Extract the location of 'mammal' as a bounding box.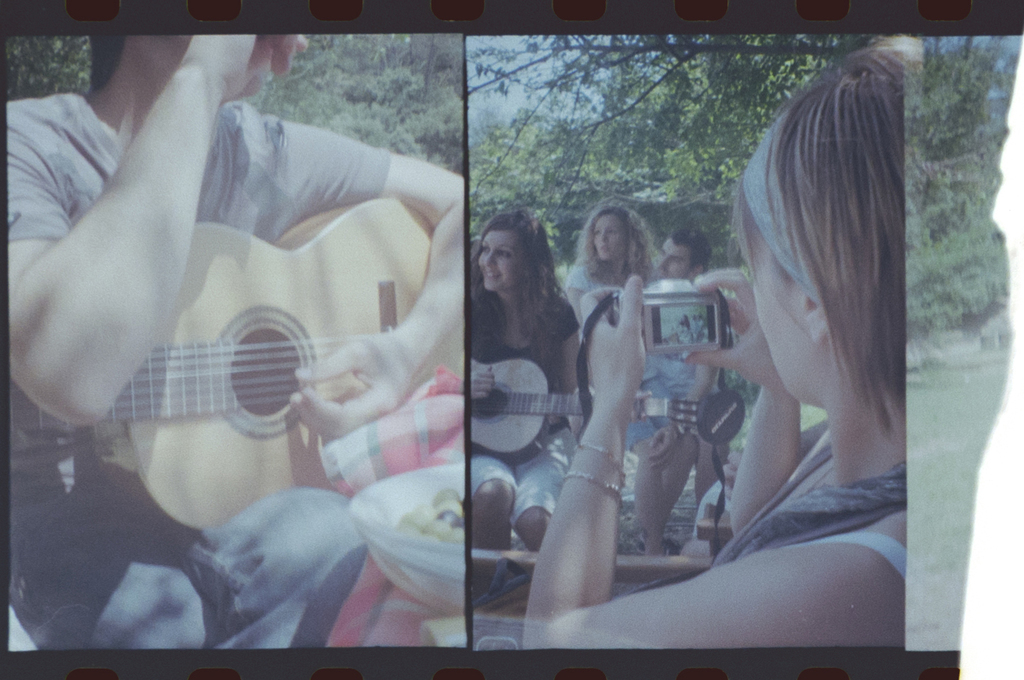
detection(450, 107, 894, 632).
